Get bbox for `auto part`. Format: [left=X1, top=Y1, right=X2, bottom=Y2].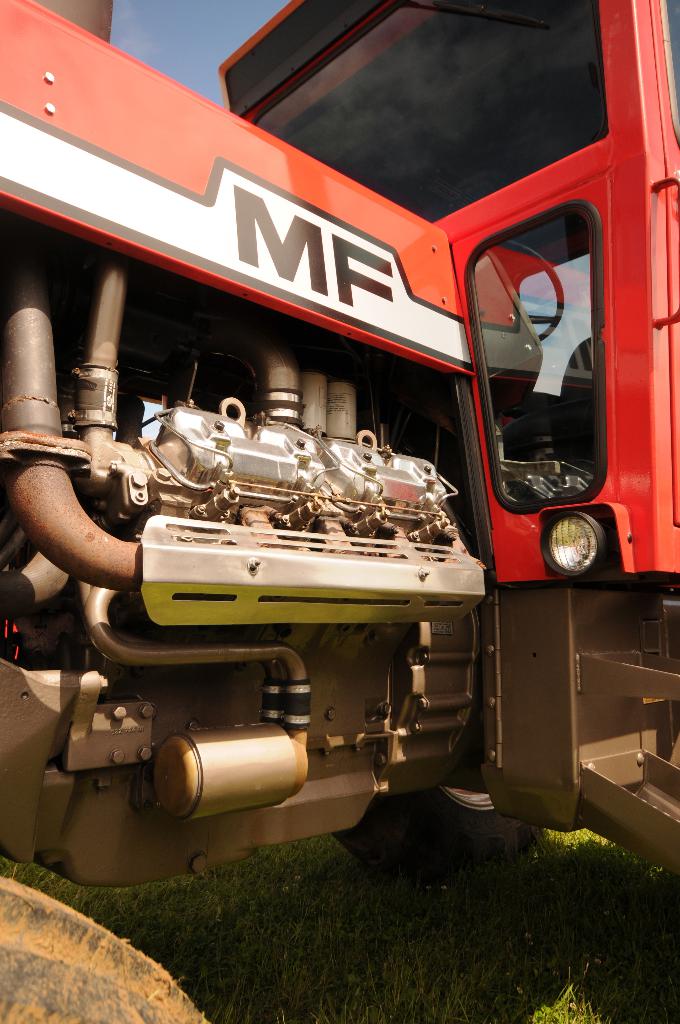
[left=0, top=877, right=219, bottom=1023].
